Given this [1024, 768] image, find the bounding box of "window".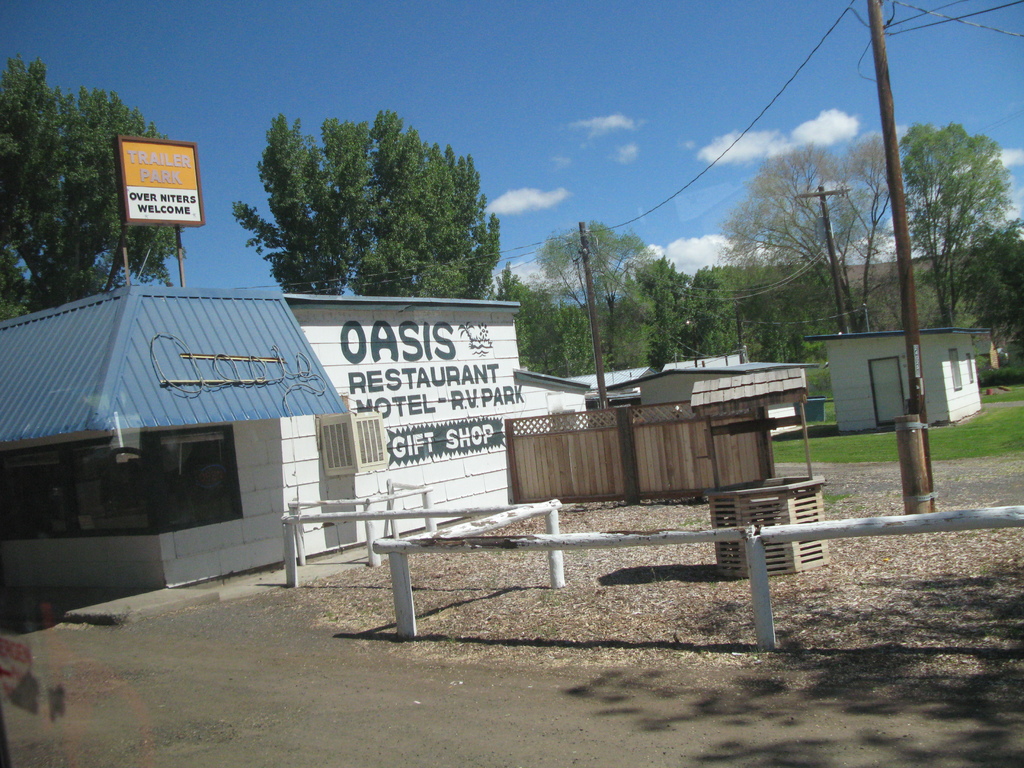
x1=949 y1=348 x2=960 y2=388.
